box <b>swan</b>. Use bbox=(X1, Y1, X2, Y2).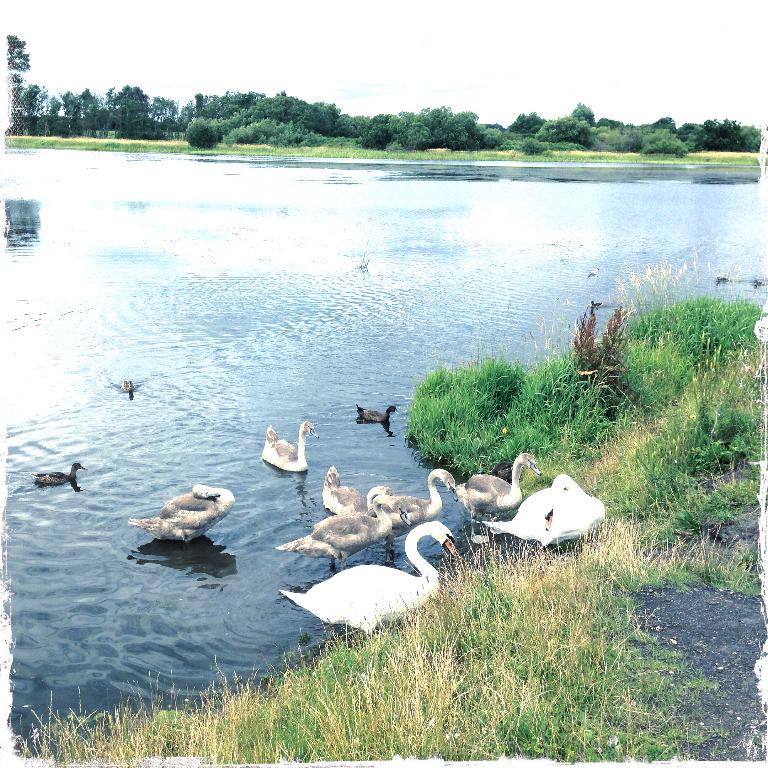
bbox=(124, 482, 234, 541).
